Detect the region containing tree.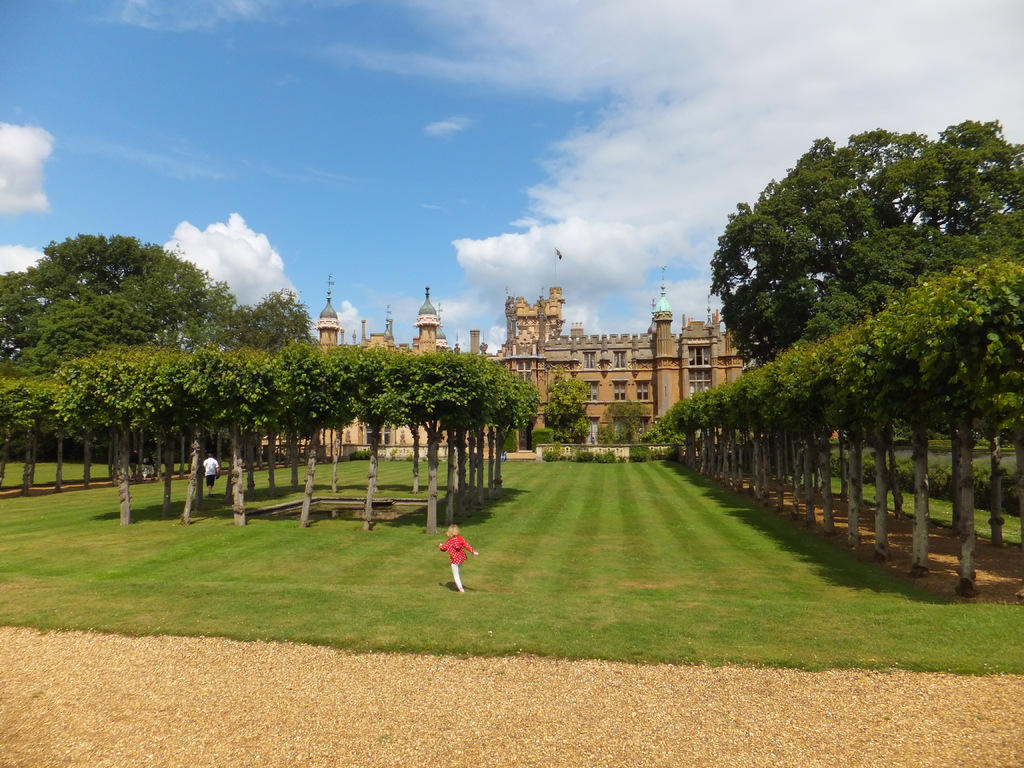
[x1=602, y1=399, x2=655, y2=435].
